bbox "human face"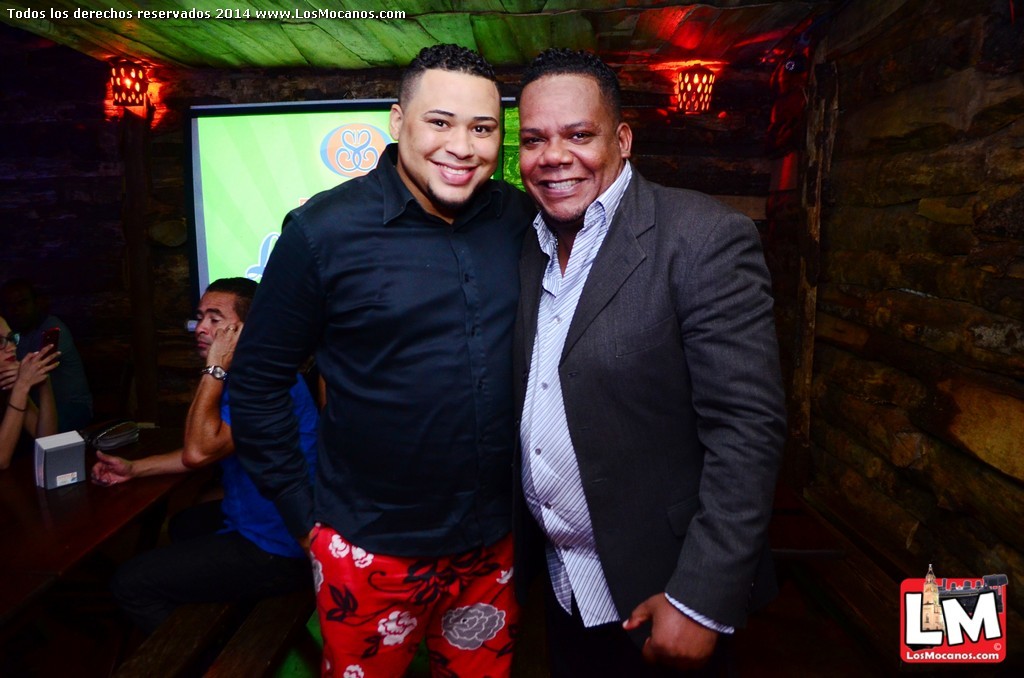
193,290,239,362
